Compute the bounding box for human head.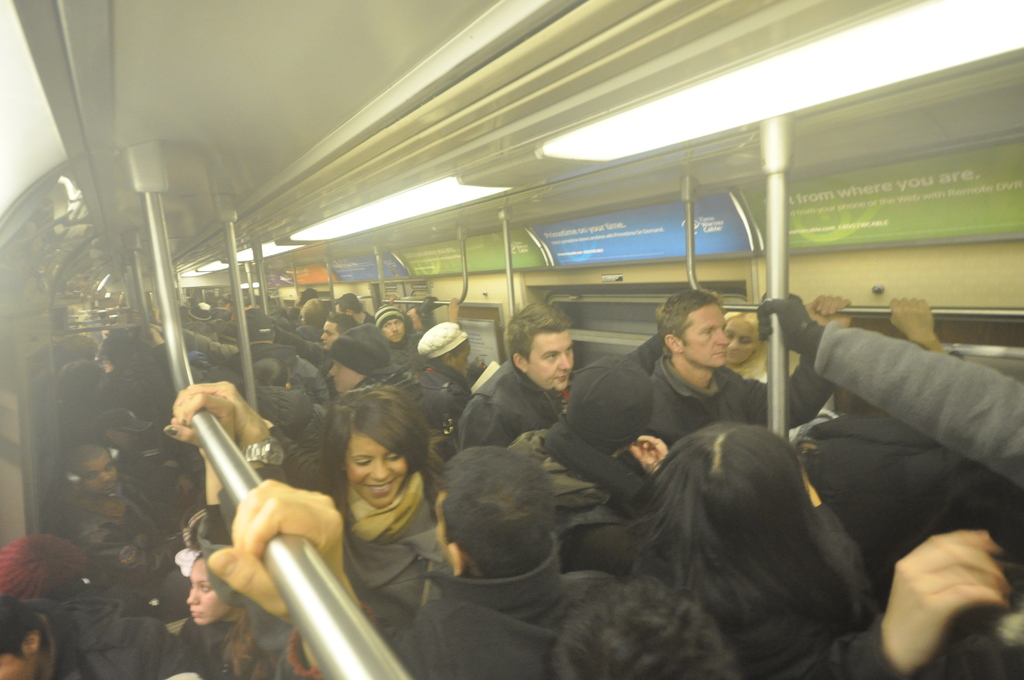
408 309 429 341.
